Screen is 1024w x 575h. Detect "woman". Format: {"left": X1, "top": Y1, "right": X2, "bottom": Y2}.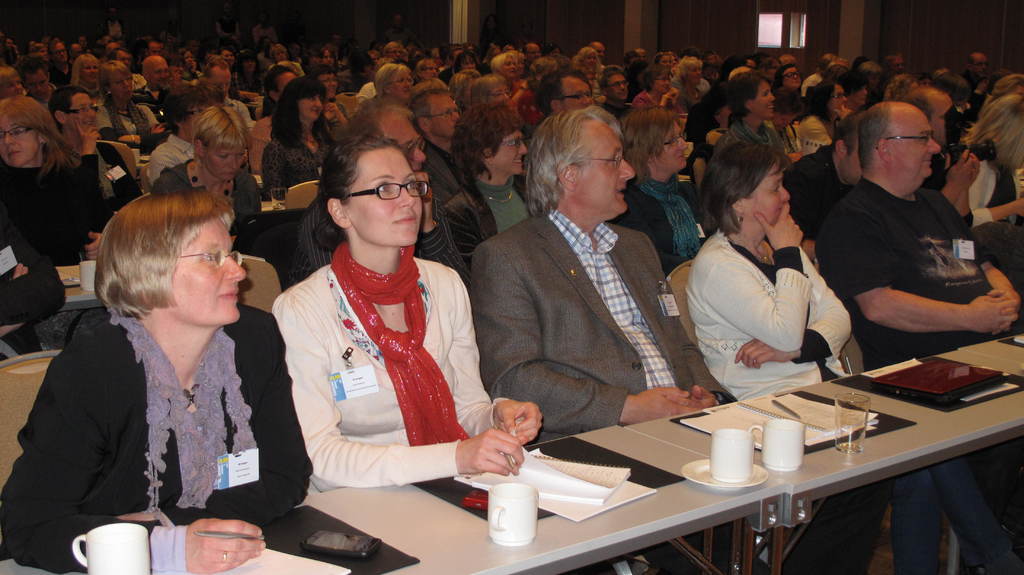
{"left": 270, "top": 133, "right": 550, "bottom": 499}.
